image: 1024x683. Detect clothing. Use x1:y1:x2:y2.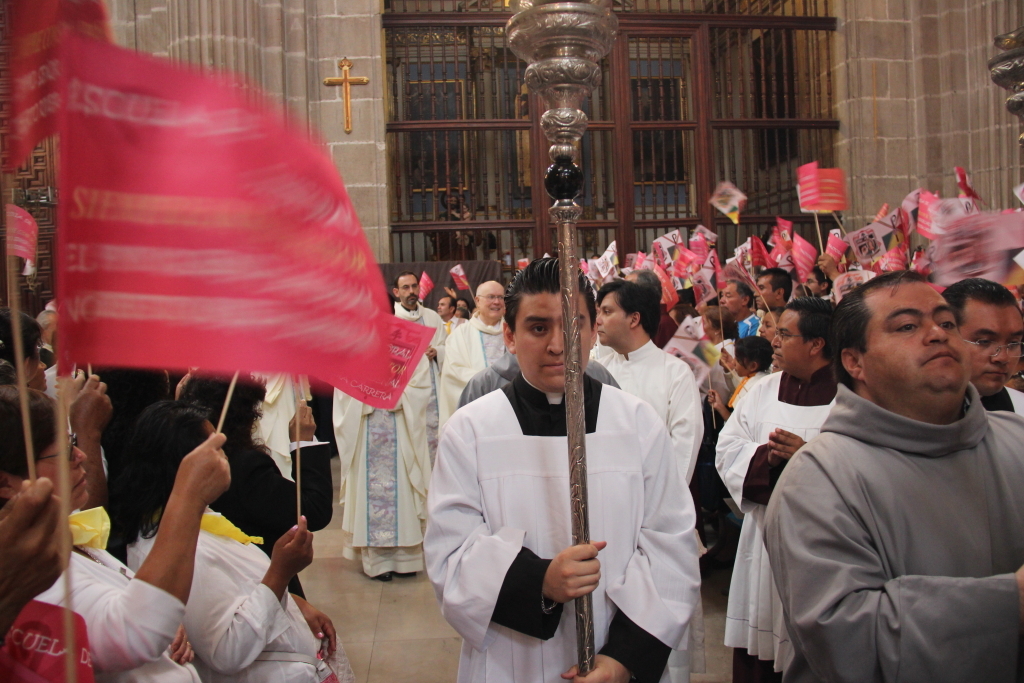
128:487:336:682.
